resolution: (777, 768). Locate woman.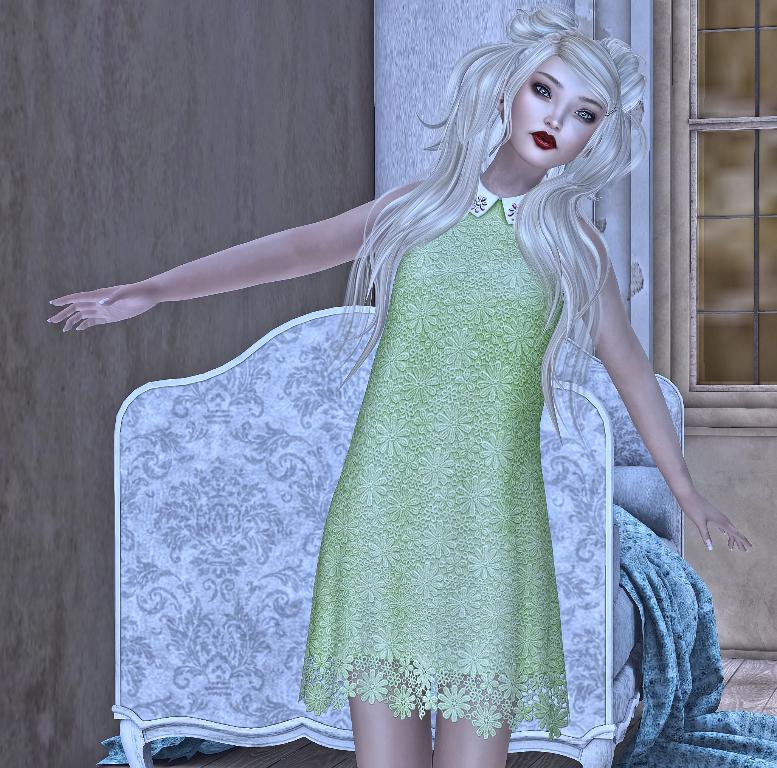
117 40 716 740.
